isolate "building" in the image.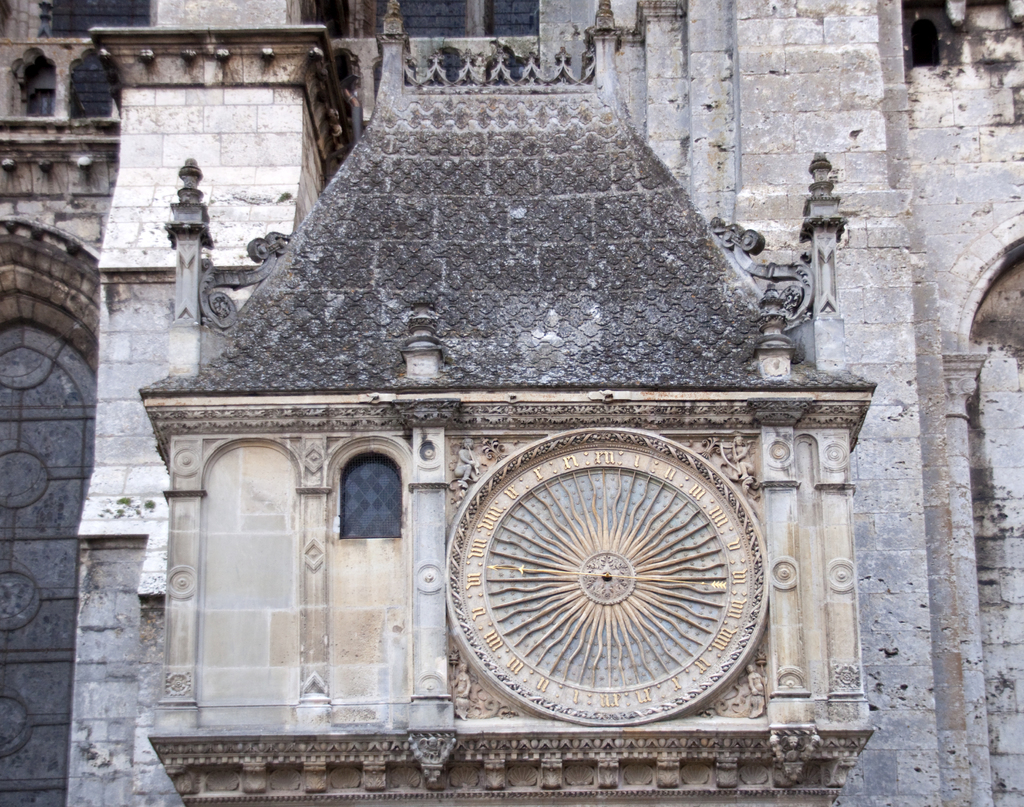
Isolated region: locate(0, 0, 1023, 806).
